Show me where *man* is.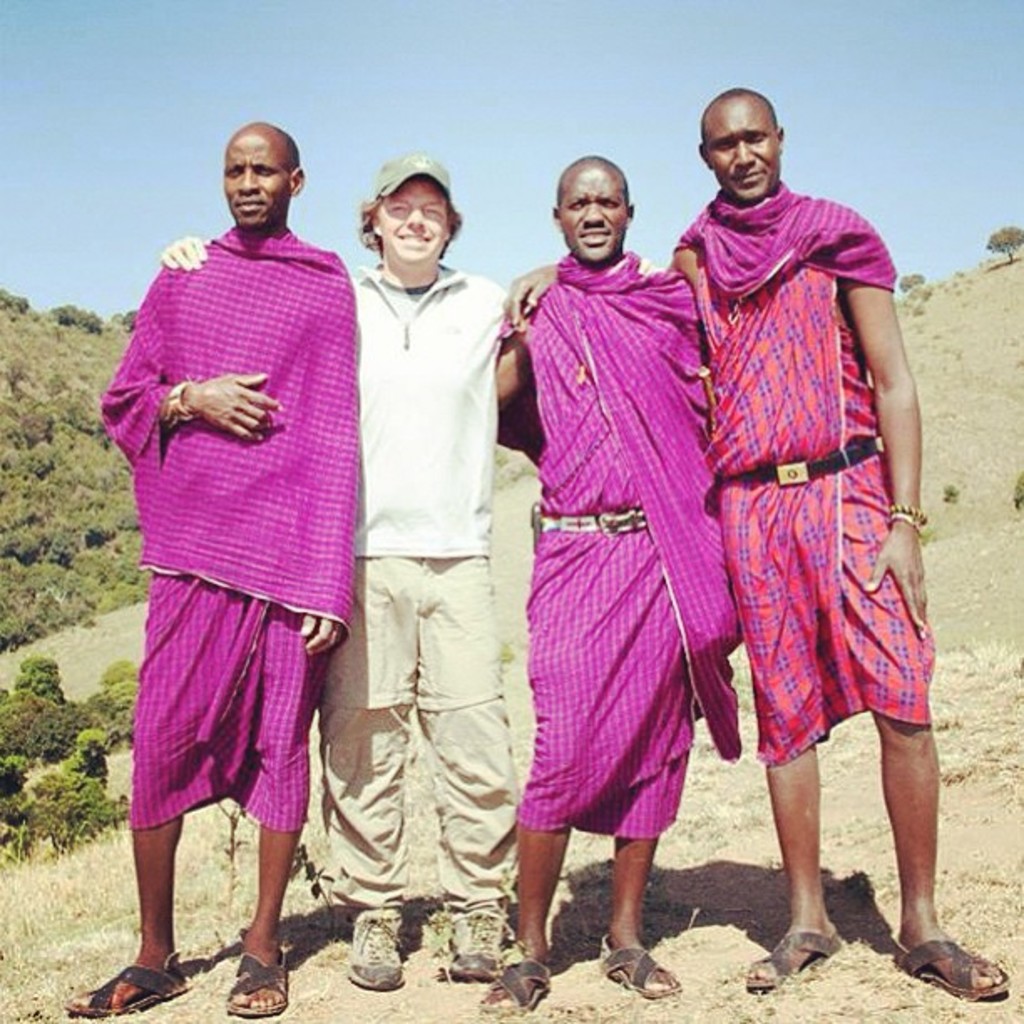
*man* is at [left=512, top=89, right=1014, bottom=1004].
